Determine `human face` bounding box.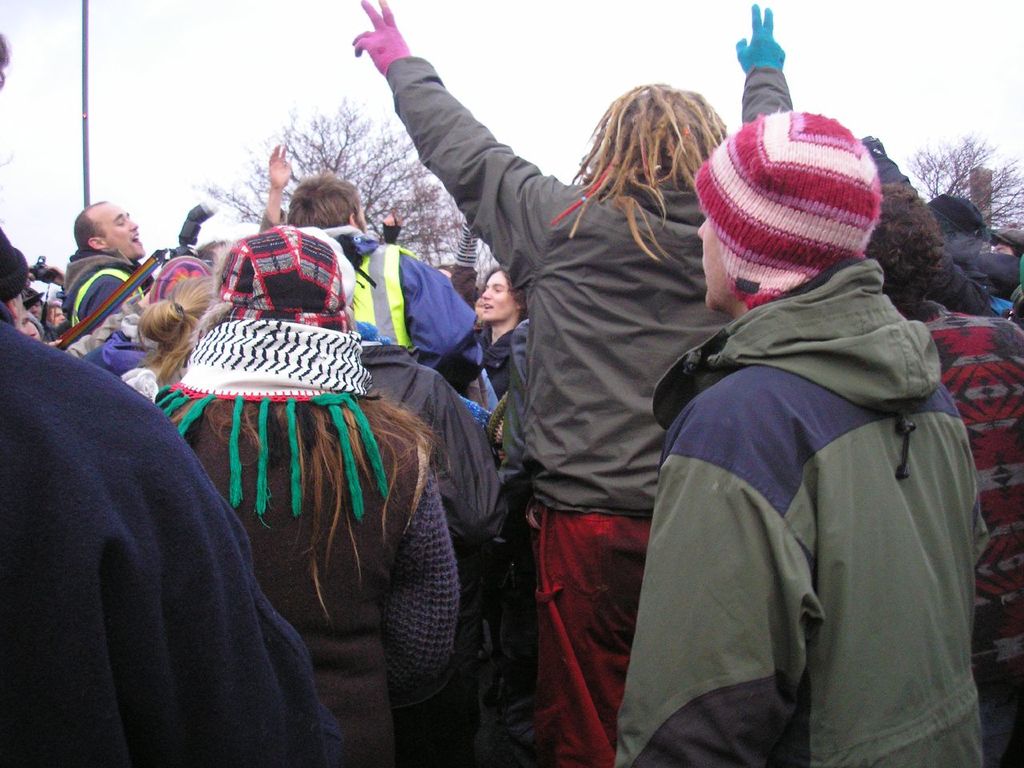
Determined: detection(102, 200, 146, 262).
